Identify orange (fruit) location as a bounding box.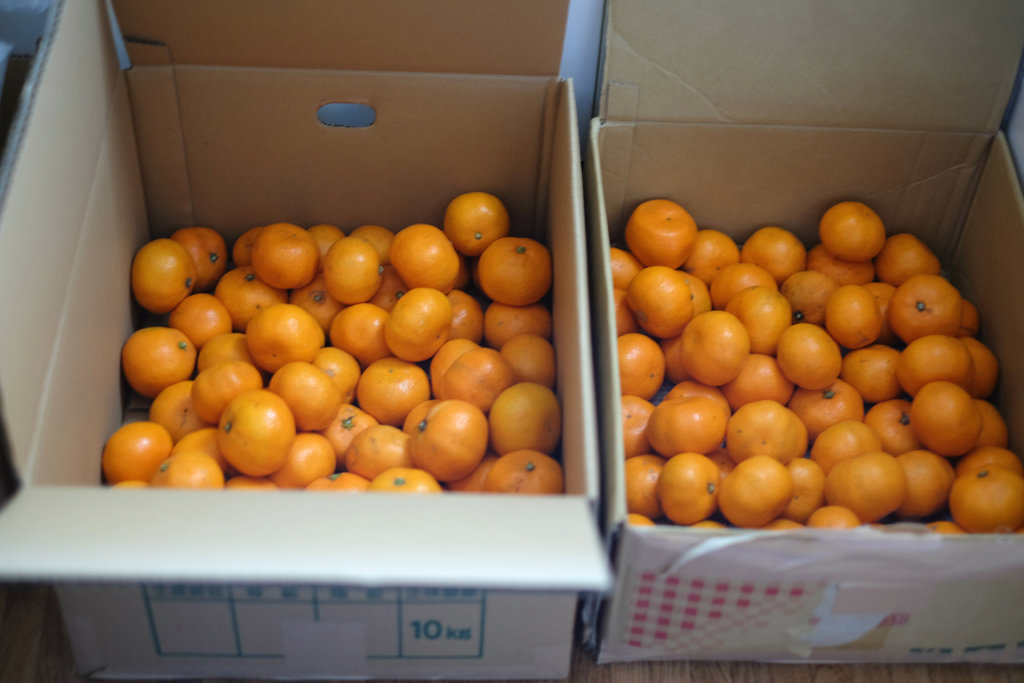
{"left": 665, "top": 378, "right": 726, "bottom": 439}.
